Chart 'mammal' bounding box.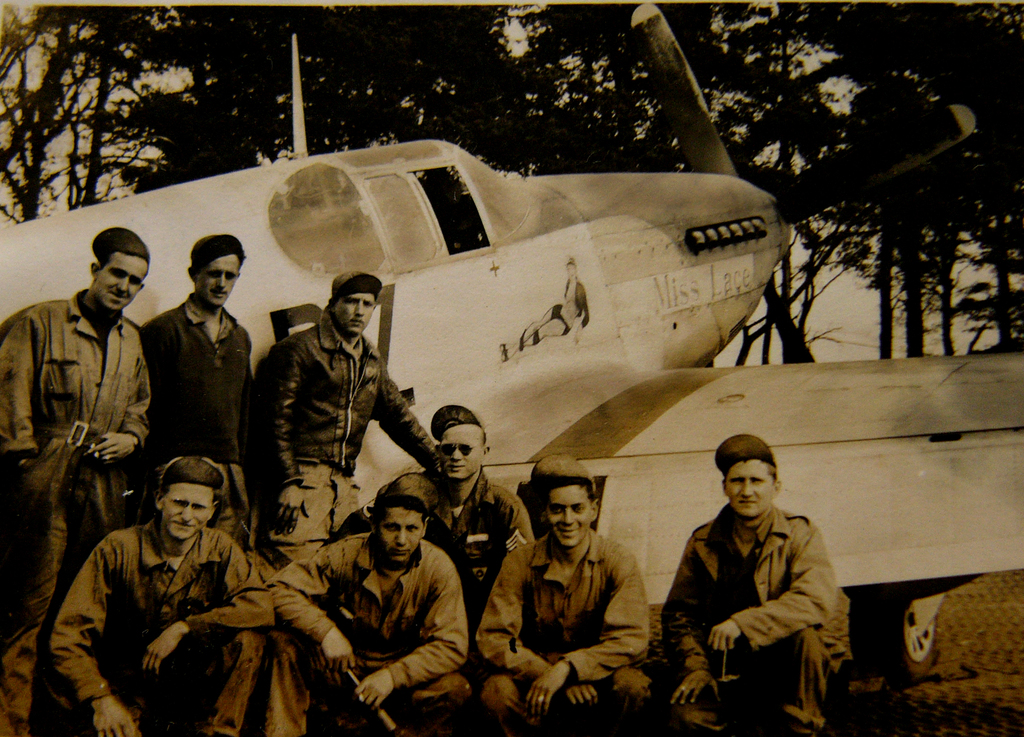
Charted: select_region(660, 434, 856, 736).
